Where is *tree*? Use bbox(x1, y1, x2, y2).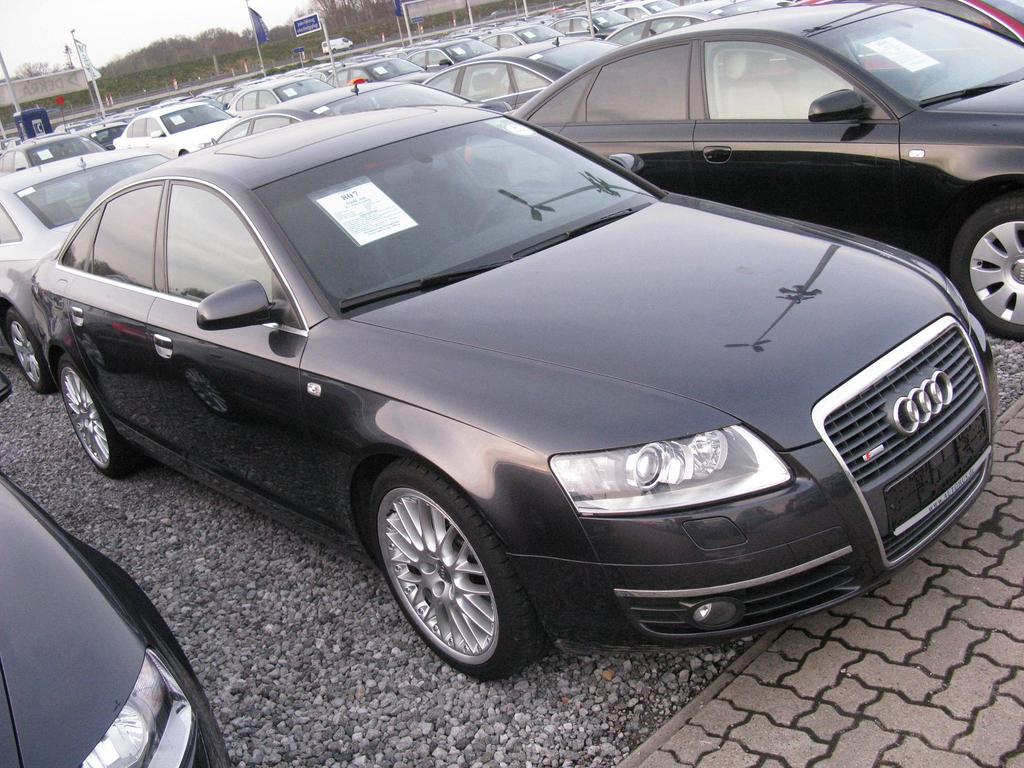
bbox(191, 24, 250, 64).
